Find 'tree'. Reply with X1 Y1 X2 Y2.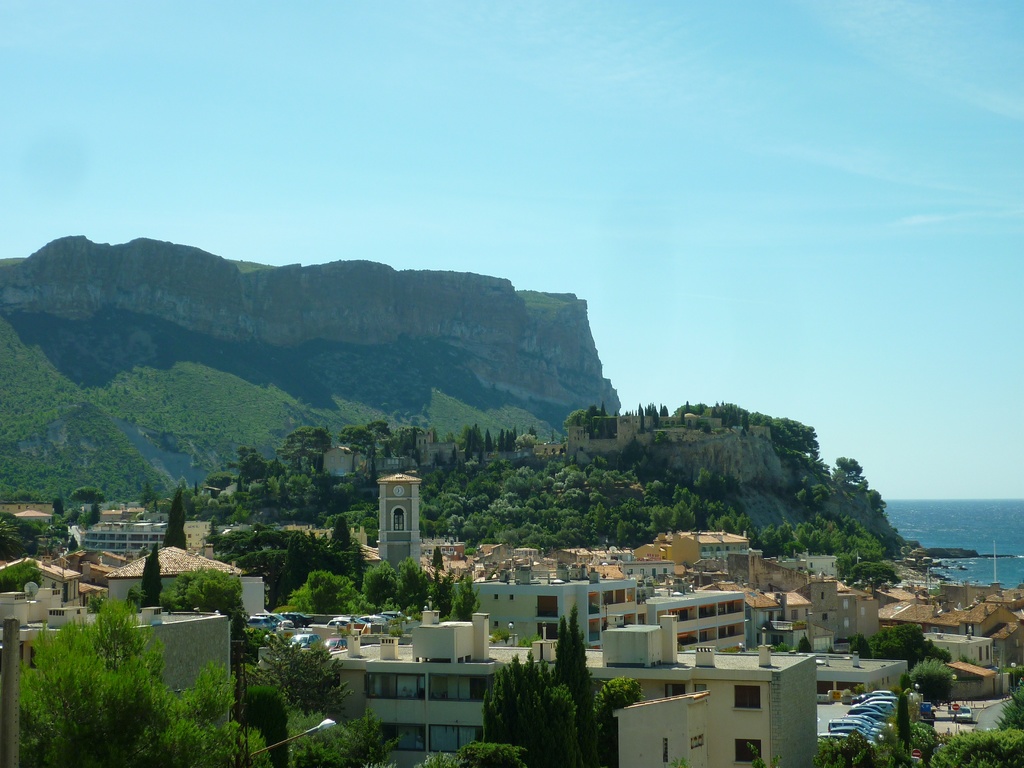
843 549 902 585.
